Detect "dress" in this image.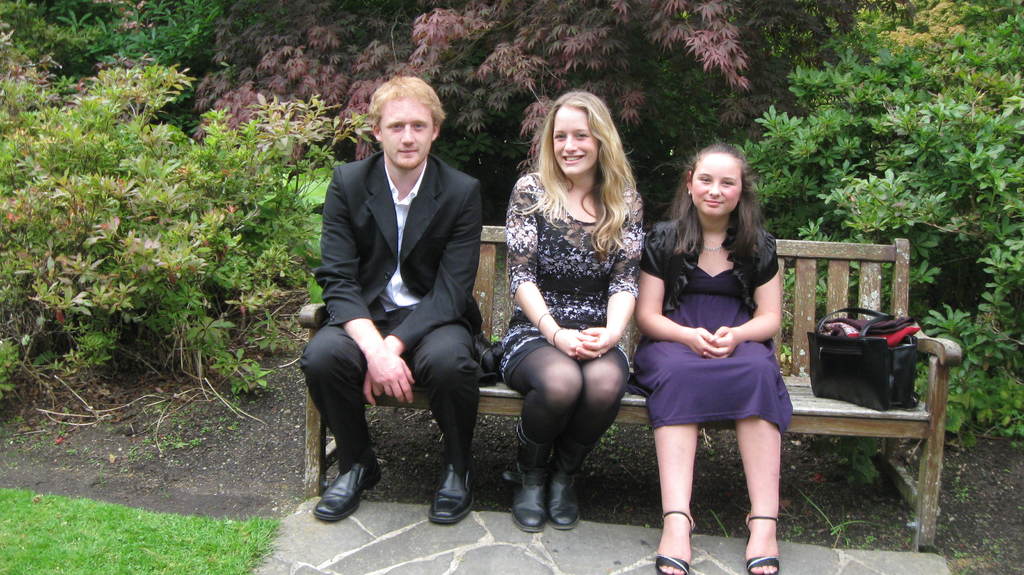
Detection: (493,172,646,386).
